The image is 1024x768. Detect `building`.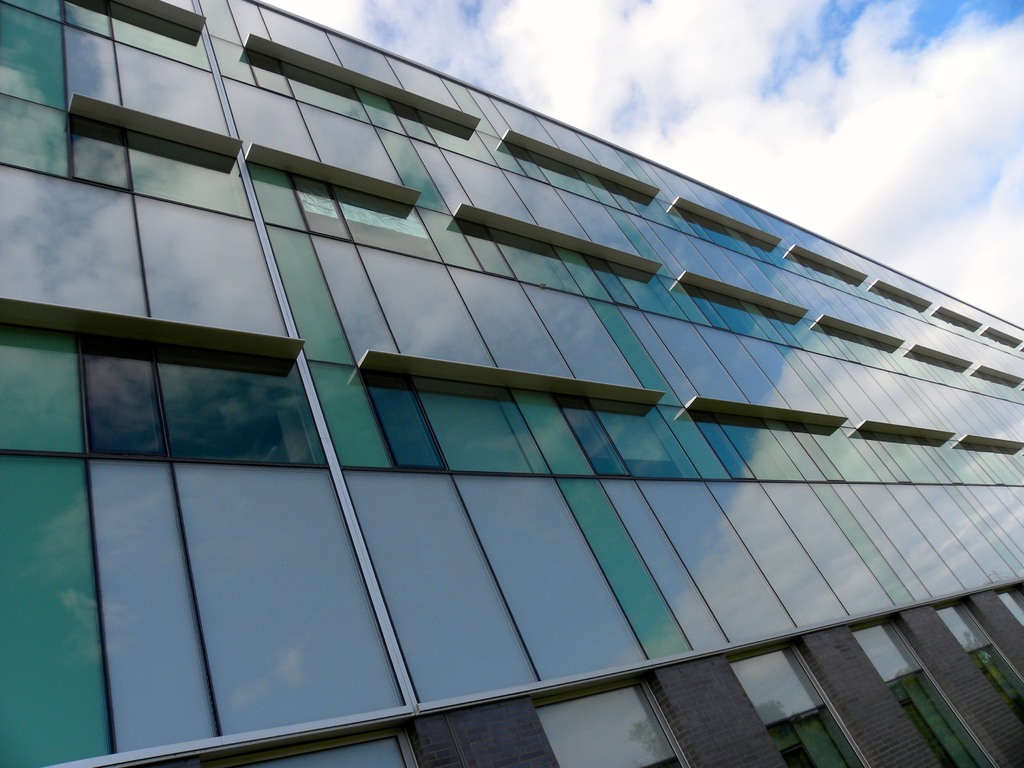
Detection: crop(0, 0, 1023, 767).
